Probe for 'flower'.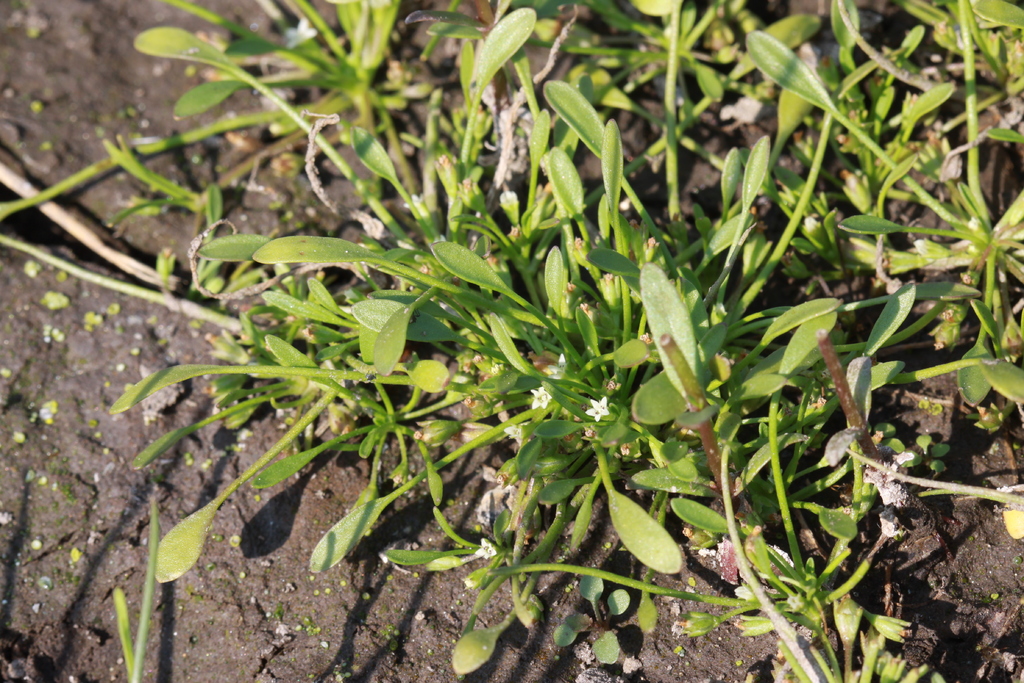
Probe result: select_region(547, 354, 565, 381).
